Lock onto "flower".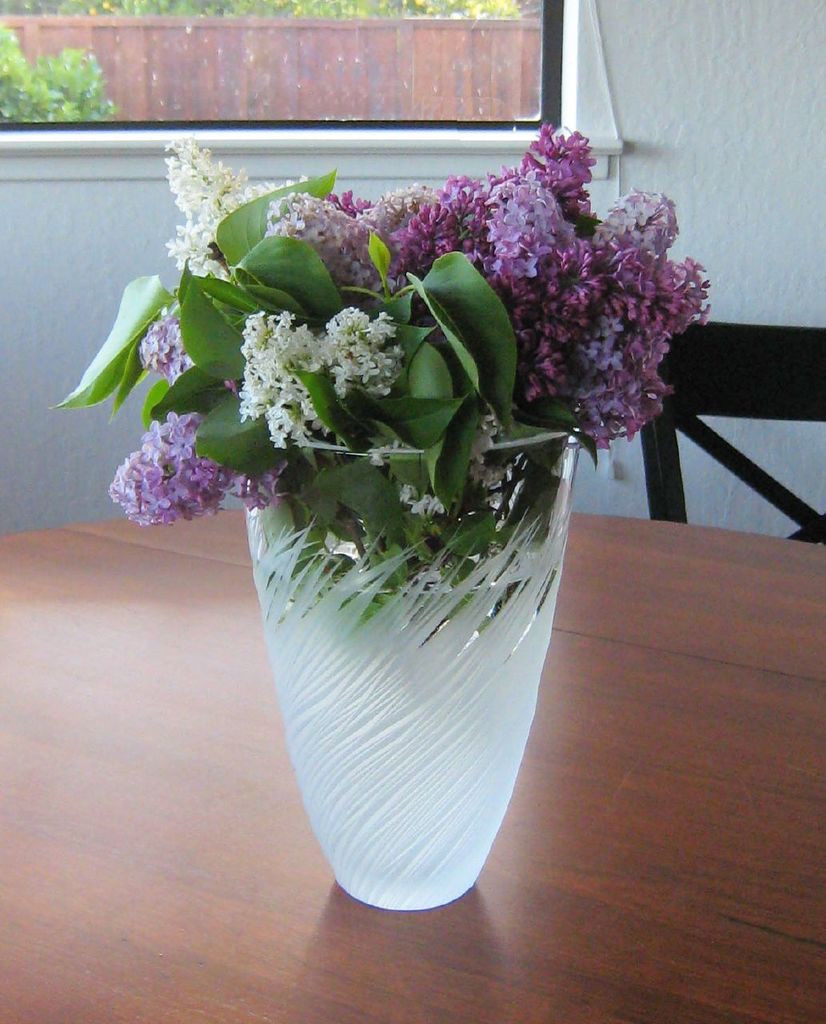
Locked: left=236, top=304, right=402, bottom=447.
